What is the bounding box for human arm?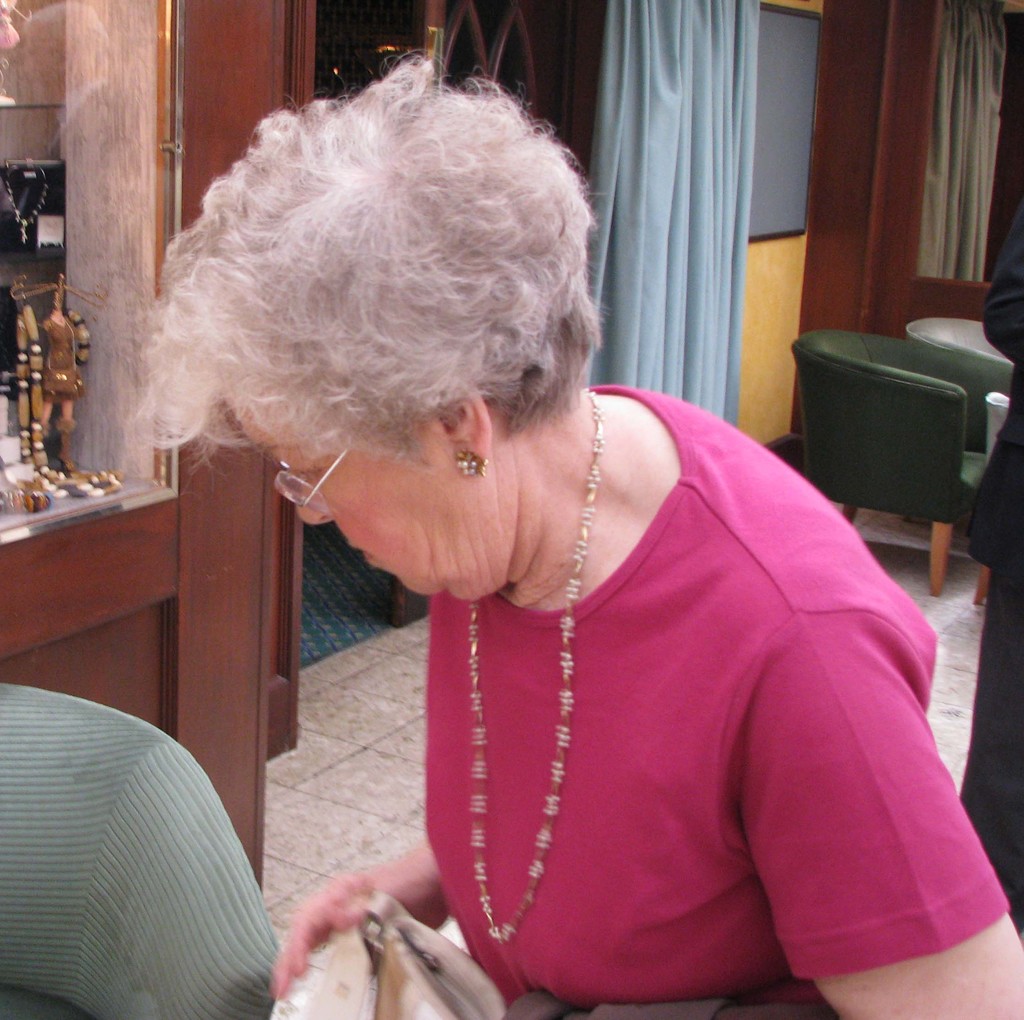
l=710, t=683, r=1023, b=1017.
